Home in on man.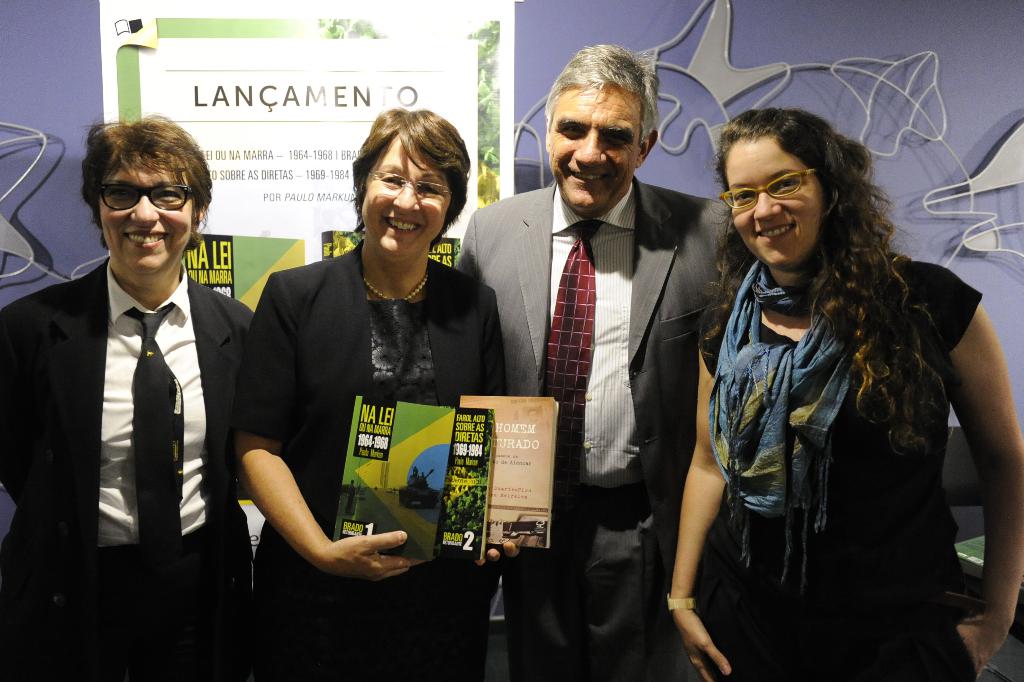
Homed in at left=17, top=133, right=262, bottom=638.
